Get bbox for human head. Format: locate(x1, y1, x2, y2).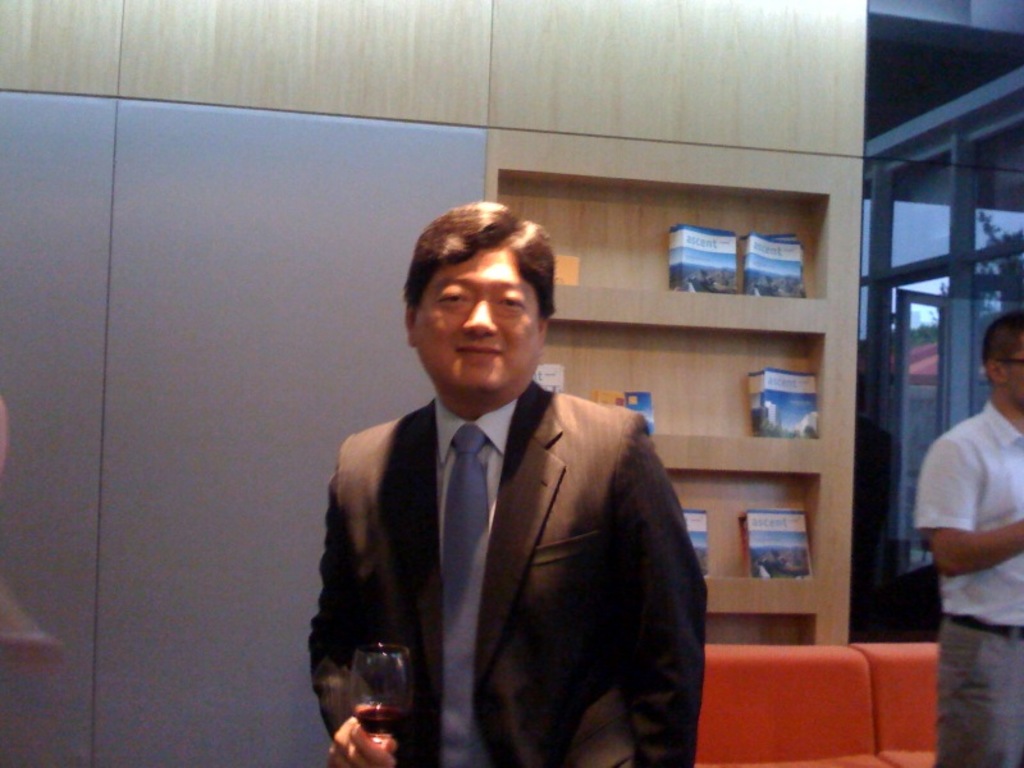
locate(978, 317, 1023, 411).
